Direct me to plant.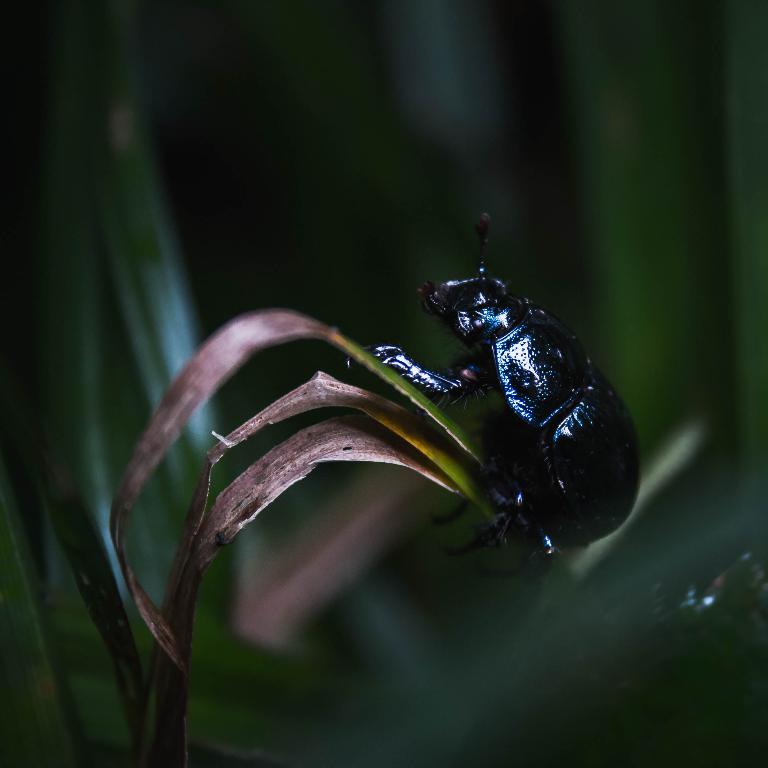
Direction: l=0, t=297, r=720, b=767.
